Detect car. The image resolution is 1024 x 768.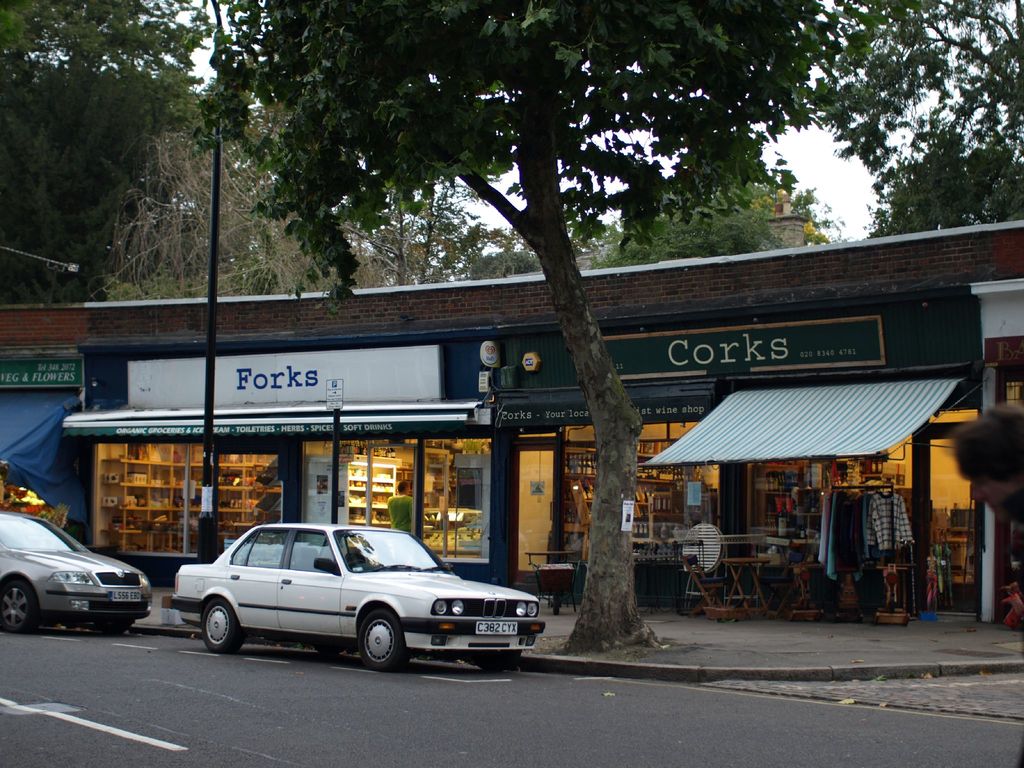
select_region(167, 531, 533, 672).
